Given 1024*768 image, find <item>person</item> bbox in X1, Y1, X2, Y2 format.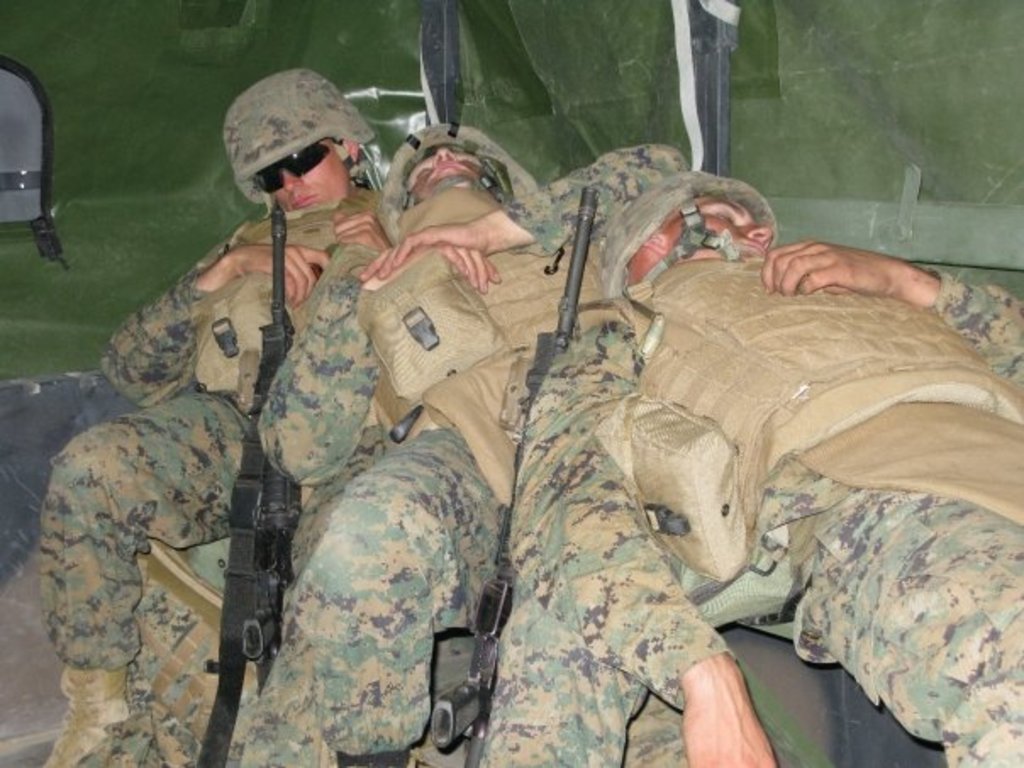
32, 63, 383, 766.
